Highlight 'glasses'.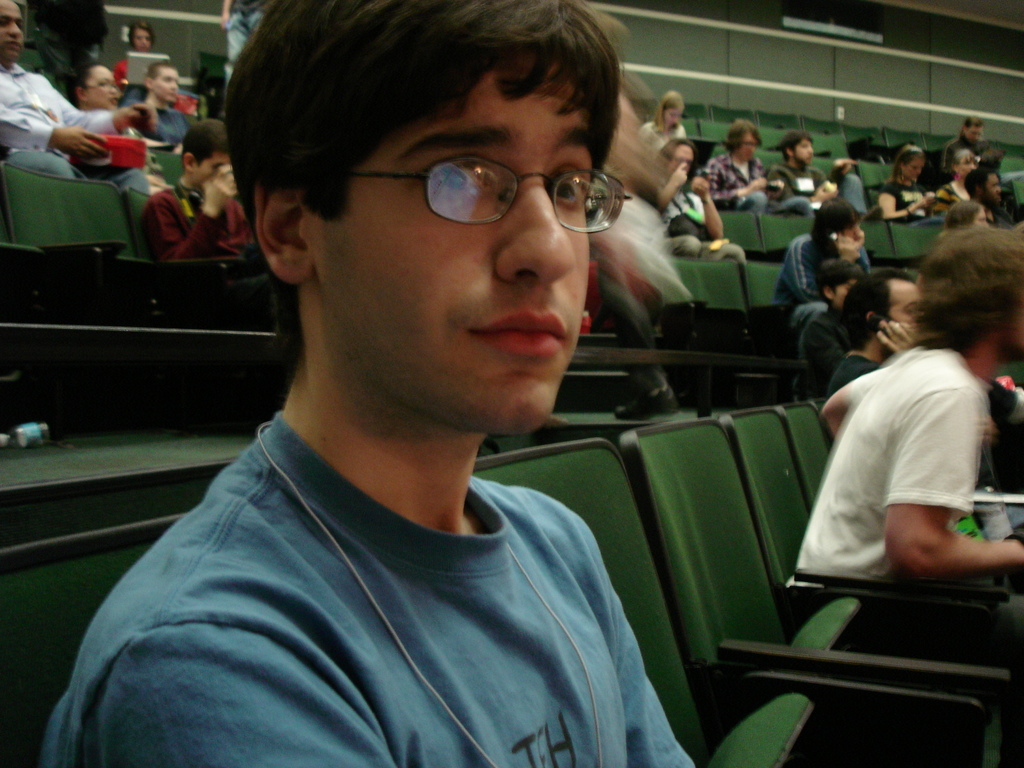
Highlighted region: pyautogui.locateOnScreen(369, 136, 634, 233).
